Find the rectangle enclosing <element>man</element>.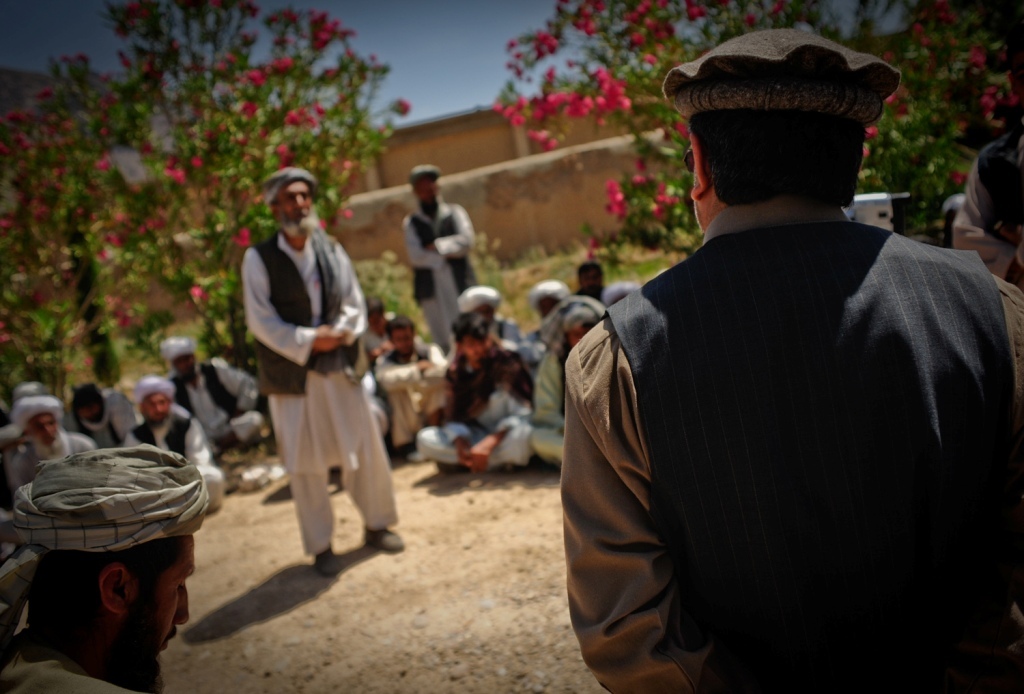
locate(397, 167, 477, 353).
